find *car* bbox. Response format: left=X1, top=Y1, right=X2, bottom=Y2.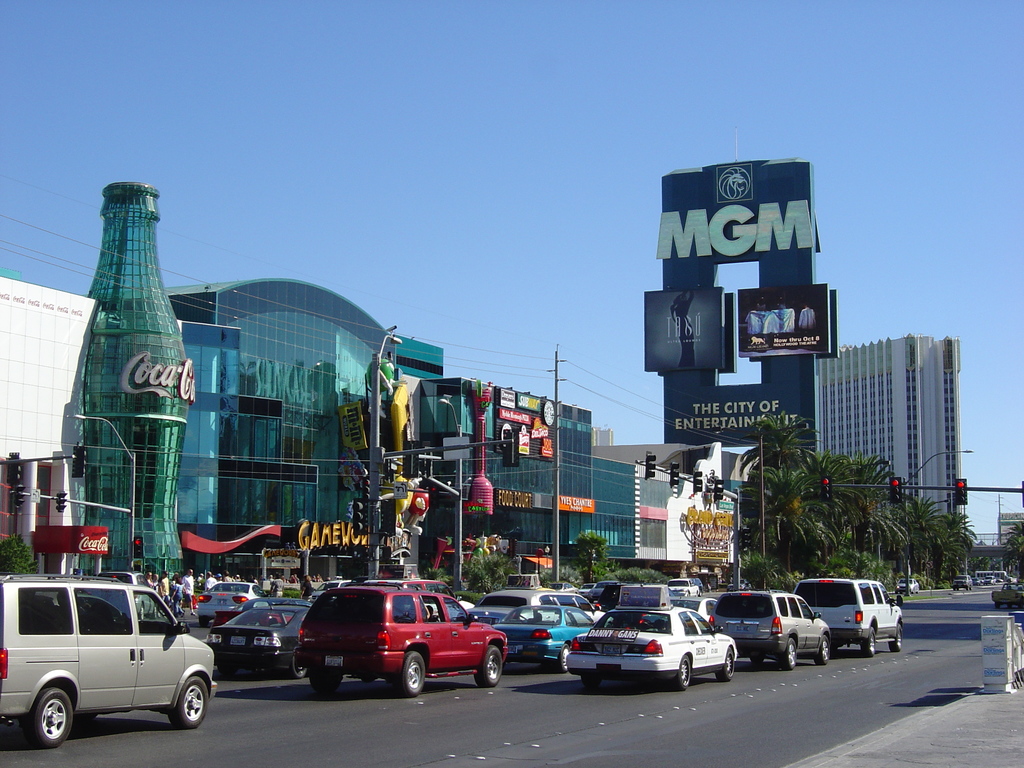
left=894, top=578, right=920, bottom=595.
